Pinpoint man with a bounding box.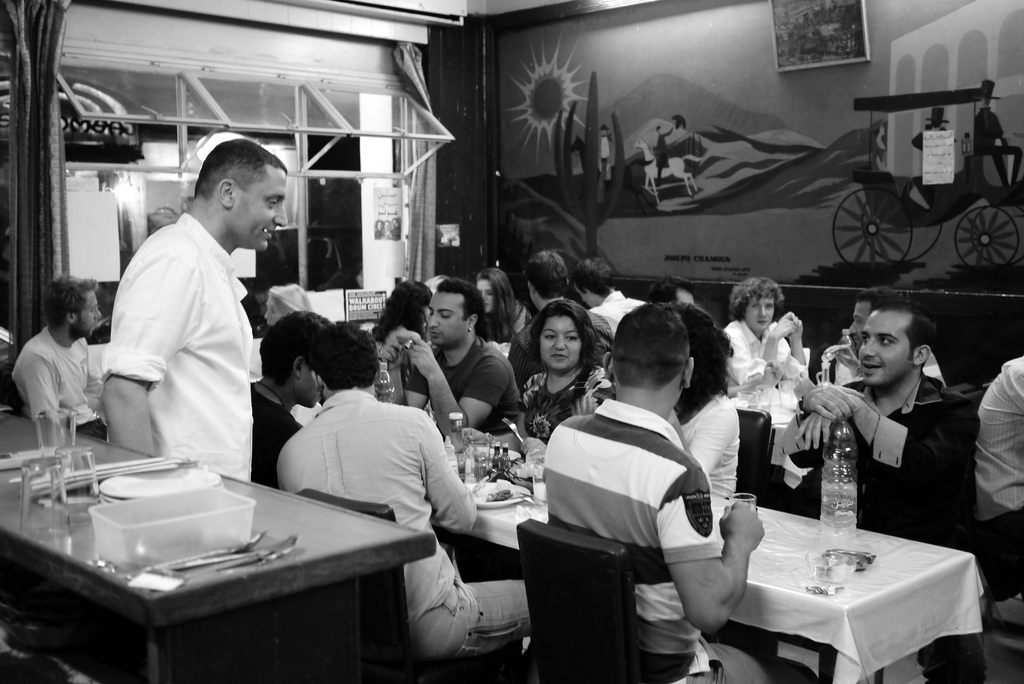
(541,301,771,683).
